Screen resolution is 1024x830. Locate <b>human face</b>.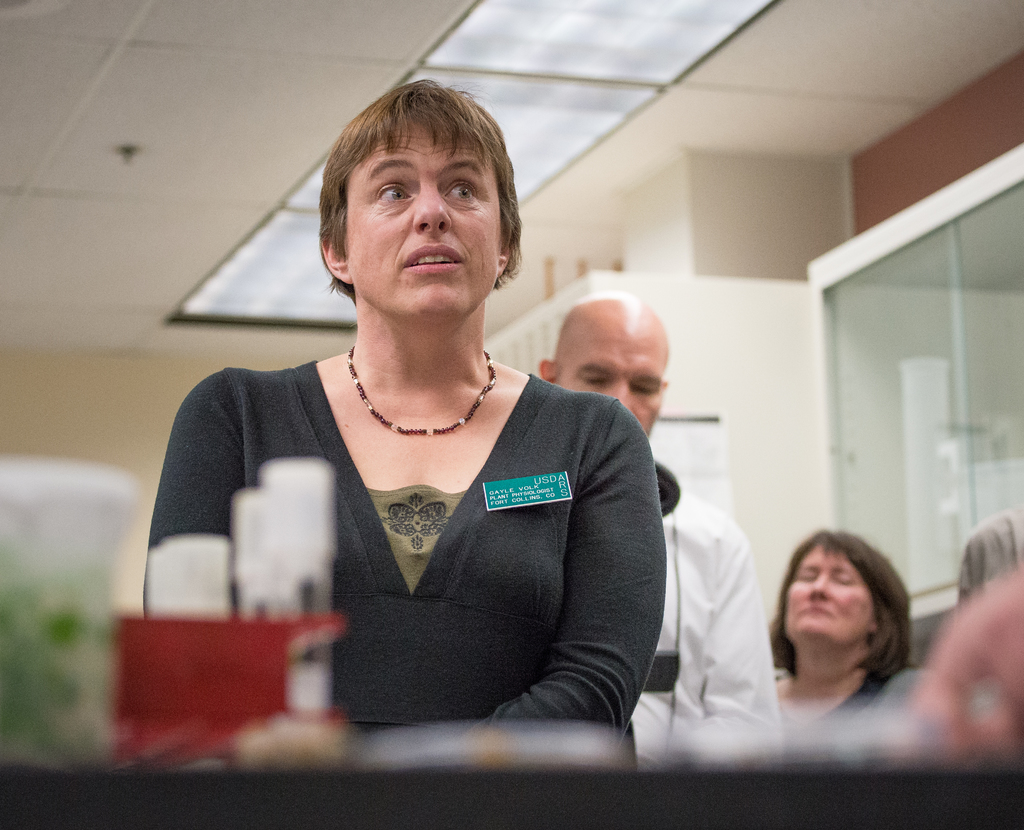
<box>348,117,499,327</box>.
